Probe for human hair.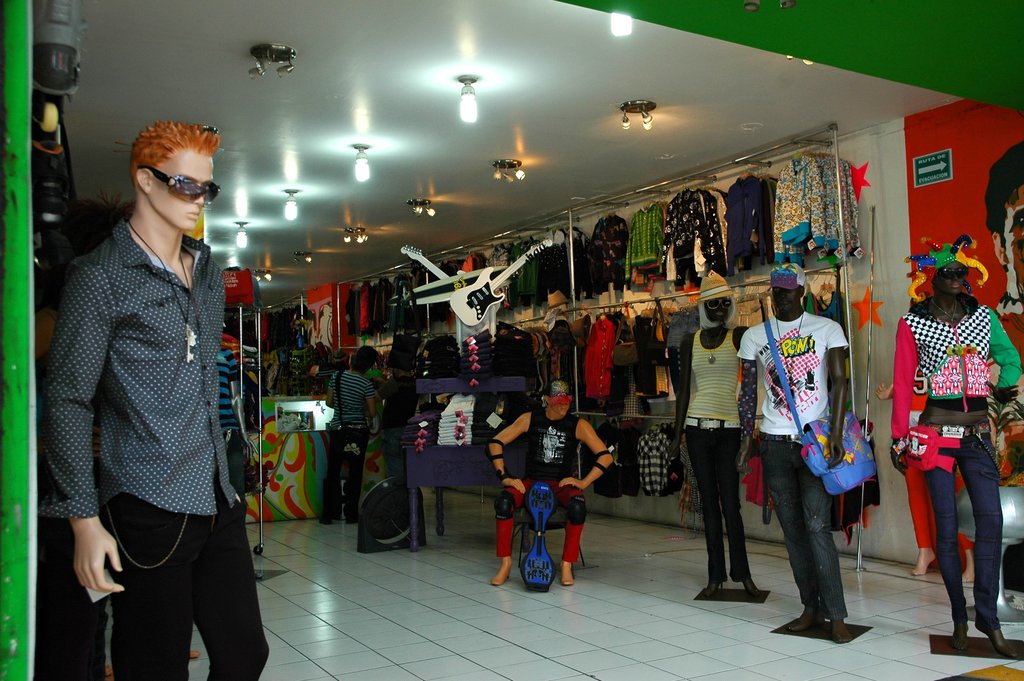
Probe result: [985,139,1023,242].
